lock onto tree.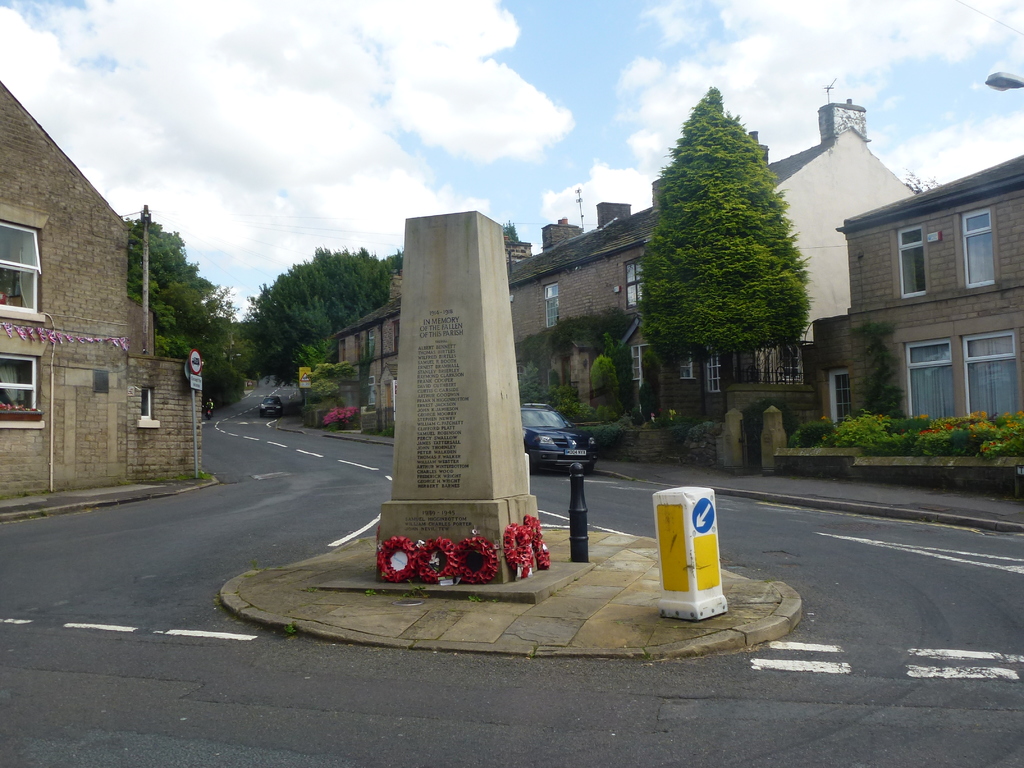
Locked: <box>498,216,518,245</box>.
